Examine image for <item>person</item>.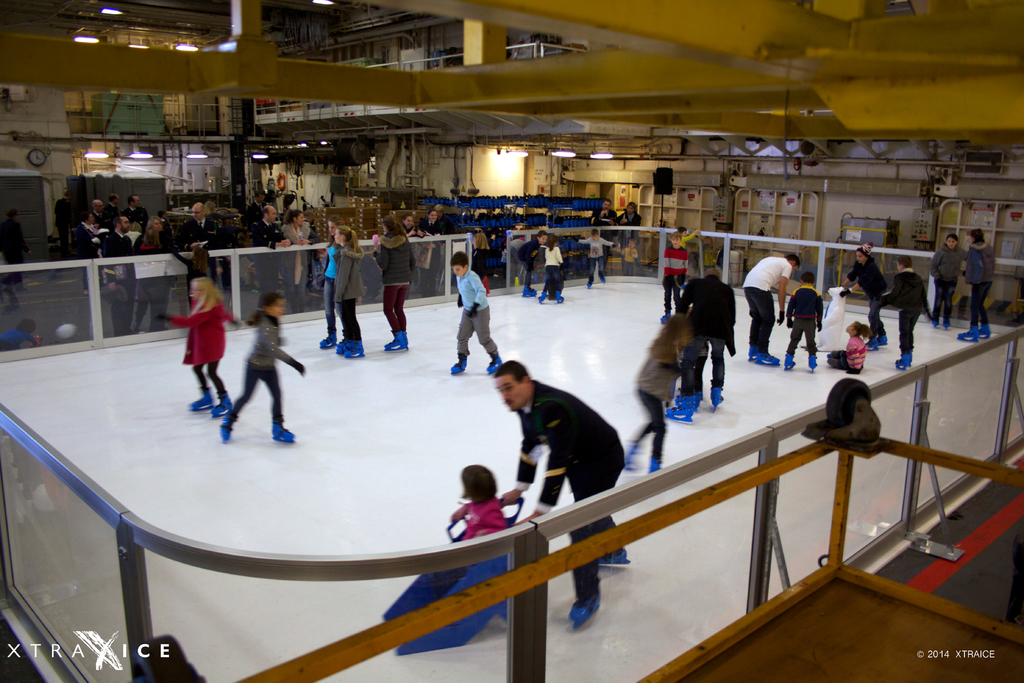
Examination result: Rect(677, 341, 712, 398).
